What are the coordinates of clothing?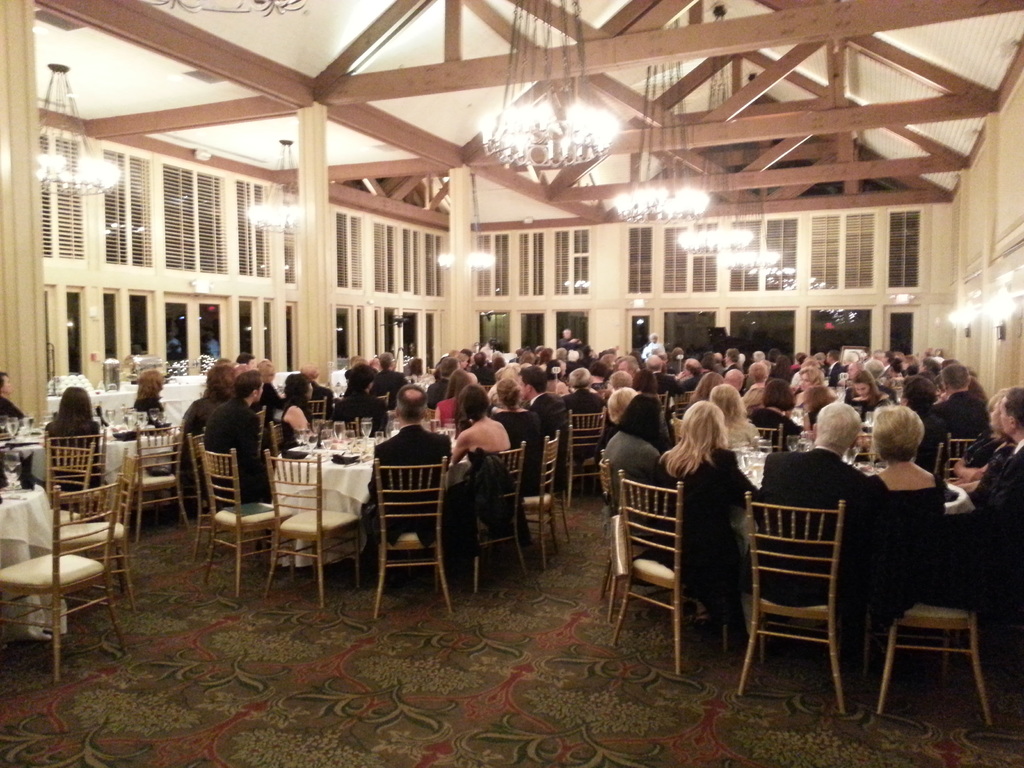
locate(447, 451, 536, 564).
